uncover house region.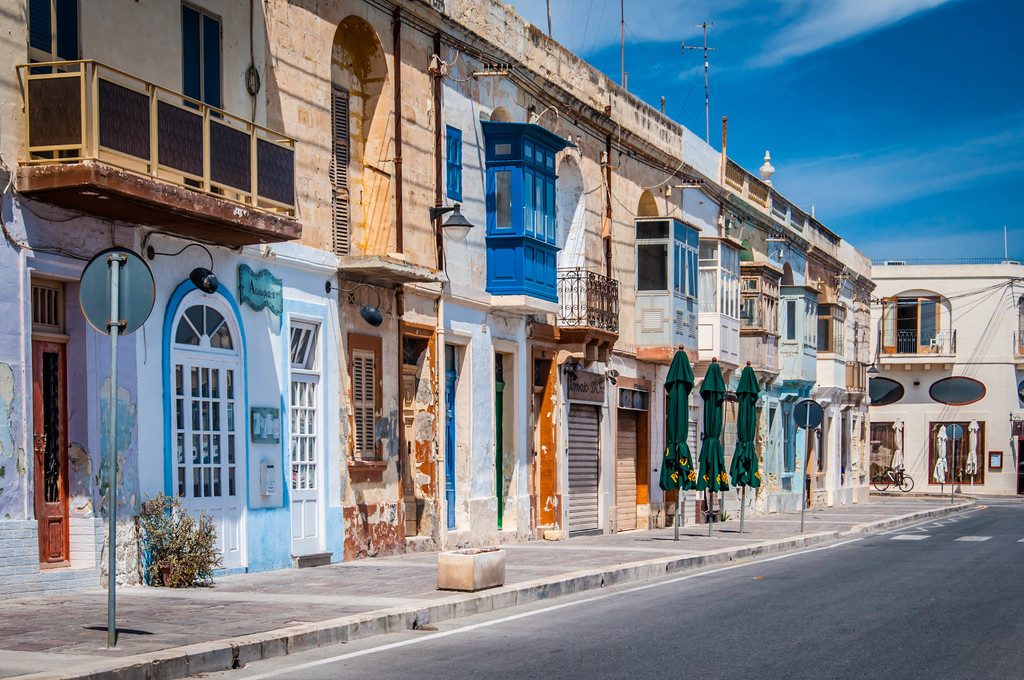
Uncovered: l=430, t=0, r=618, b=550.
